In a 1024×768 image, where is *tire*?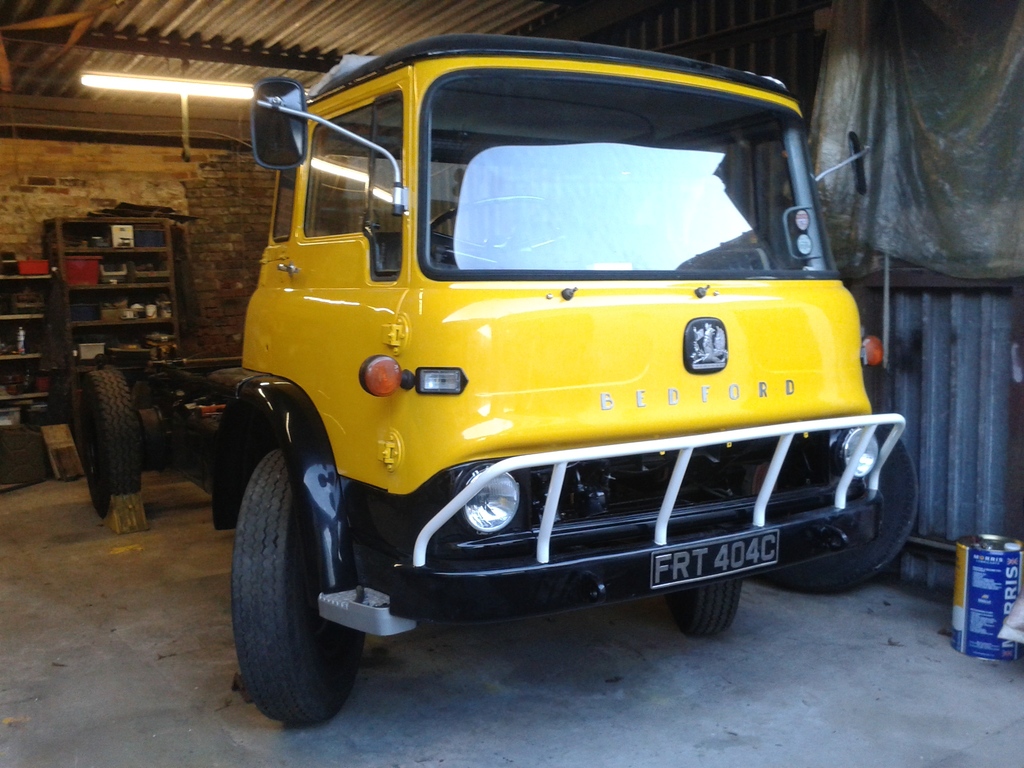
(x1=739, y1=424, x2=918, y2=592).
